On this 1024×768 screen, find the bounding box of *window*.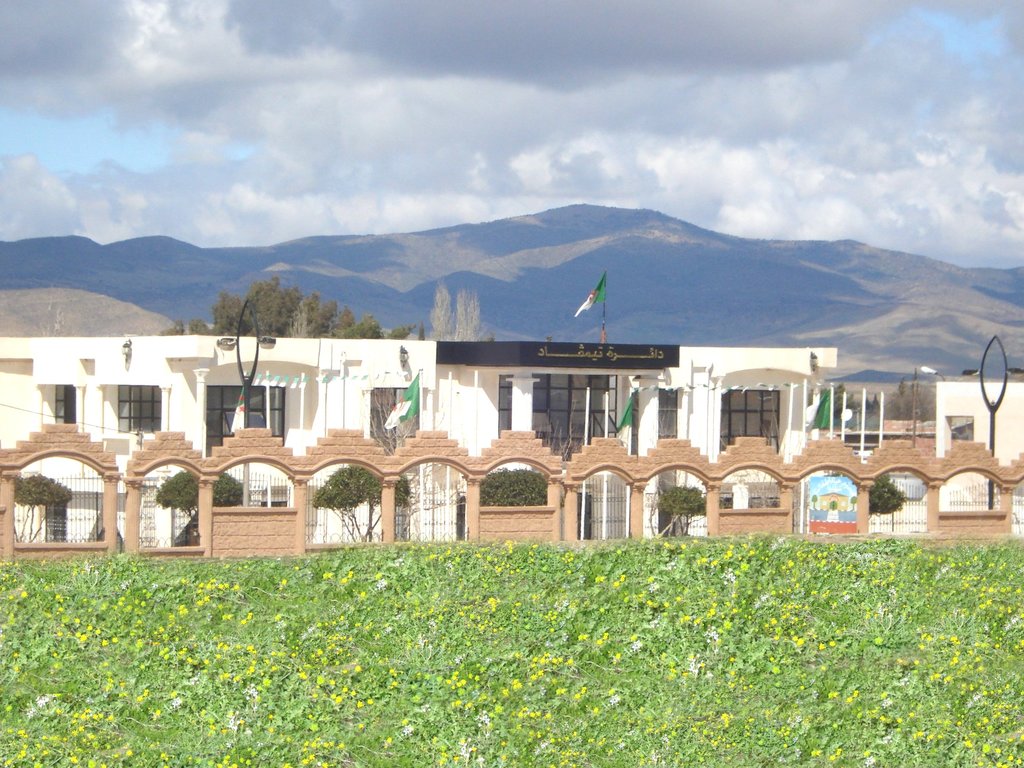
Bounding box: box=[367, 393, 415, 461].
